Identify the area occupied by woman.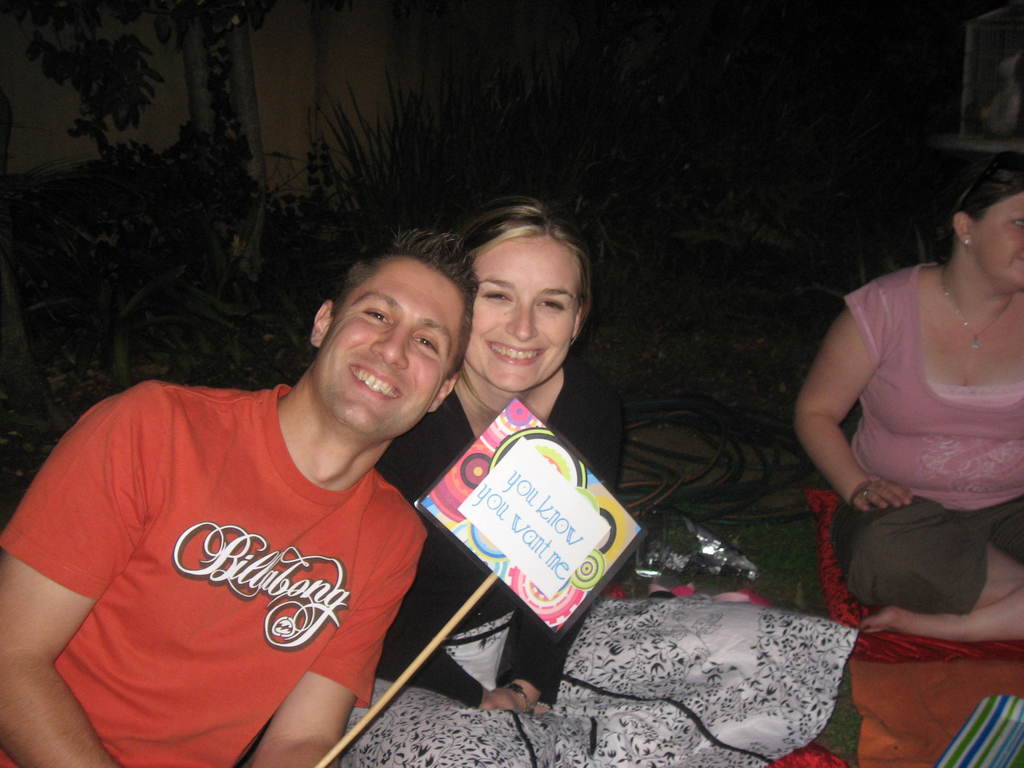
Area: x1=785 y1=133 x2=1023 y2=705.
